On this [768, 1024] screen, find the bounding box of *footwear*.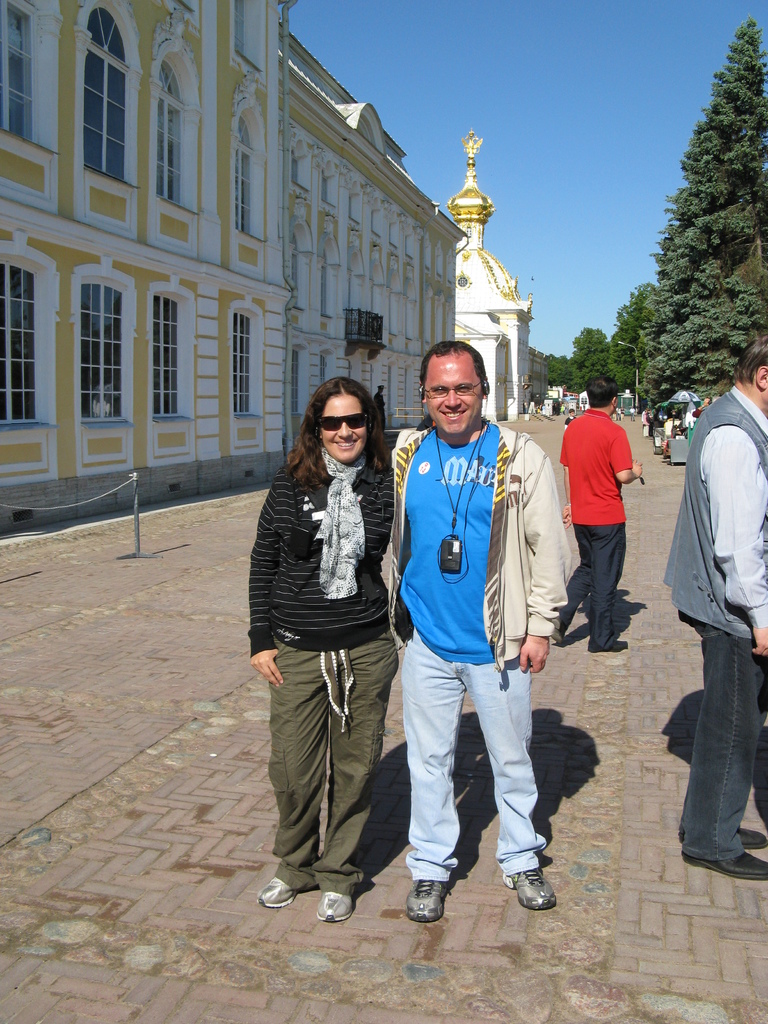
Bounding box: [left=686, top=851, right=767, bottom=881].
